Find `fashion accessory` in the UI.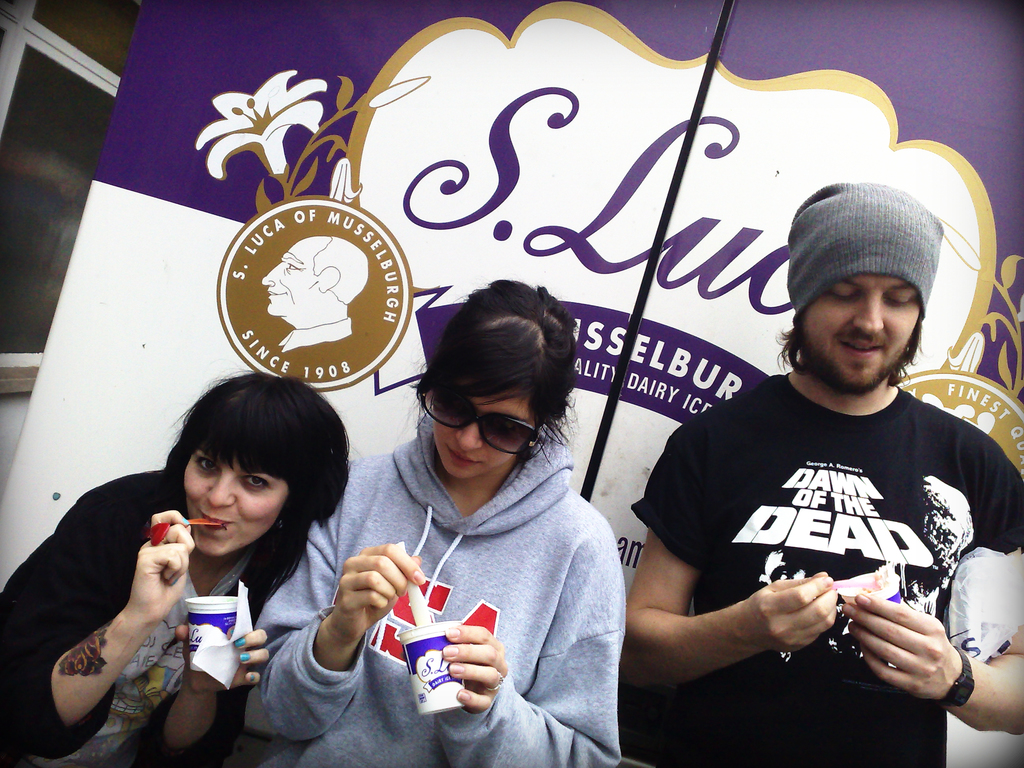
UI element at {"left": 424, "top": 372, "right": 540, "bottom": 462}.
